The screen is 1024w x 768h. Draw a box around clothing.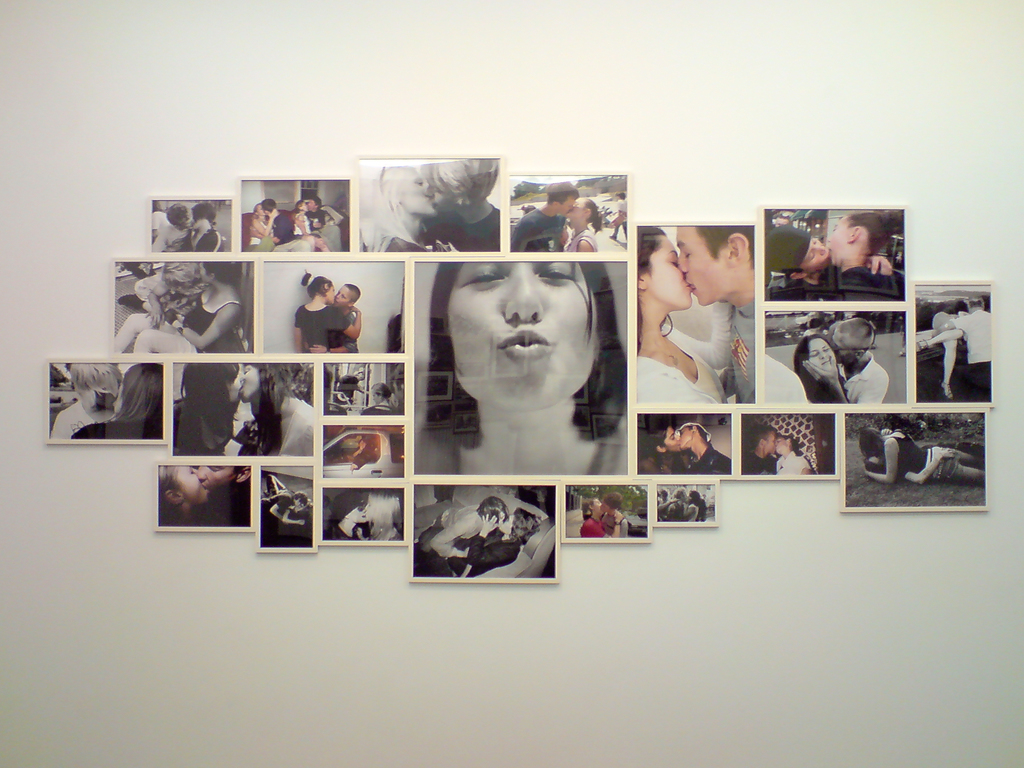
locate(109, 289, 250, 356).
